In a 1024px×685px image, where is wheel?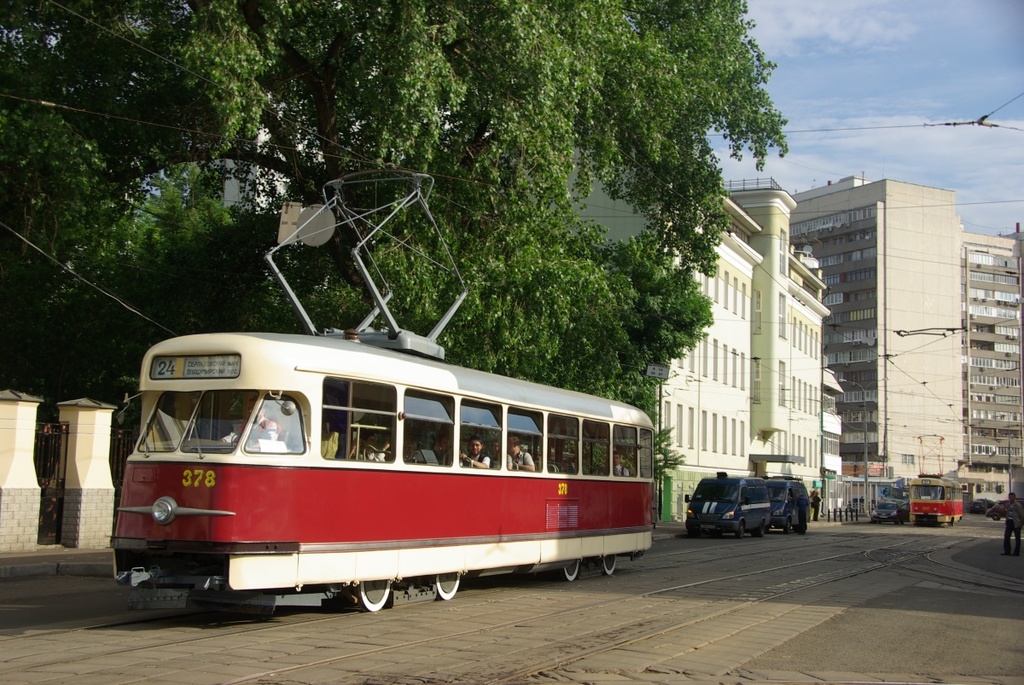
region(563, 560, 578, 580).
